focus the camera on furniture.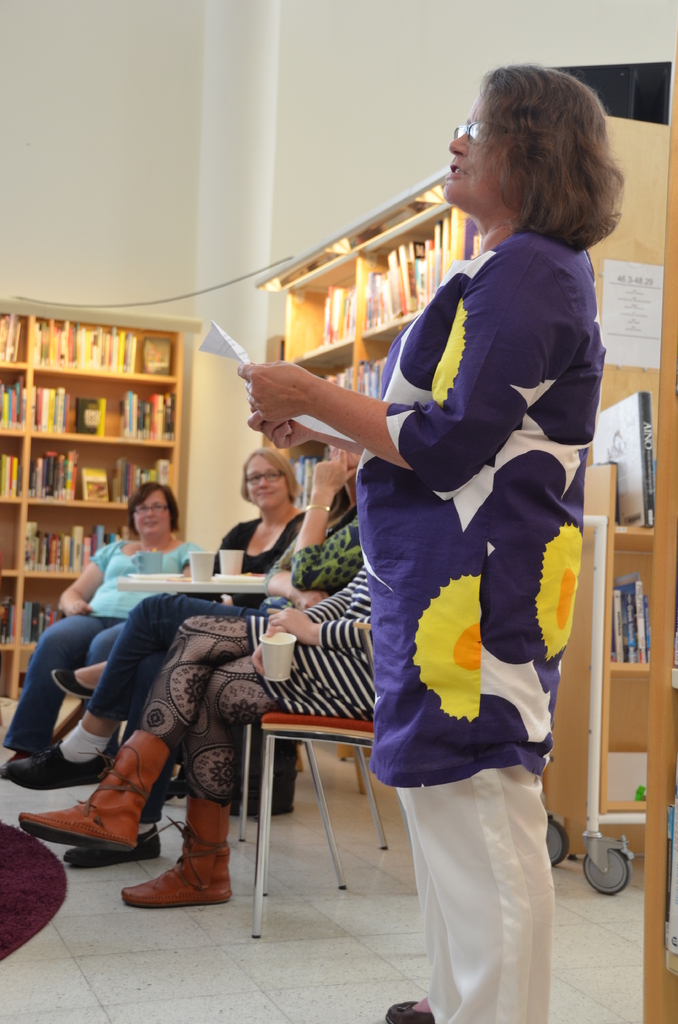
Focus region: box(244, 719, 373, 934).
